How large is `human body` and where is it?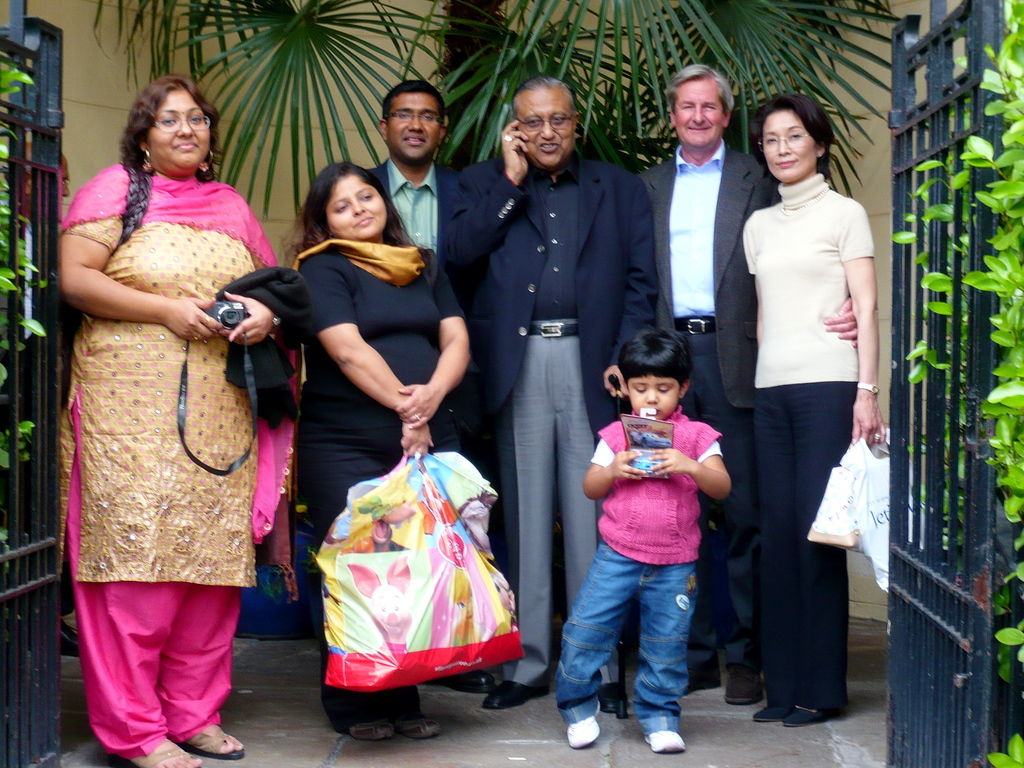
Bounding box: bbox=[437, 116, 654, 712].
